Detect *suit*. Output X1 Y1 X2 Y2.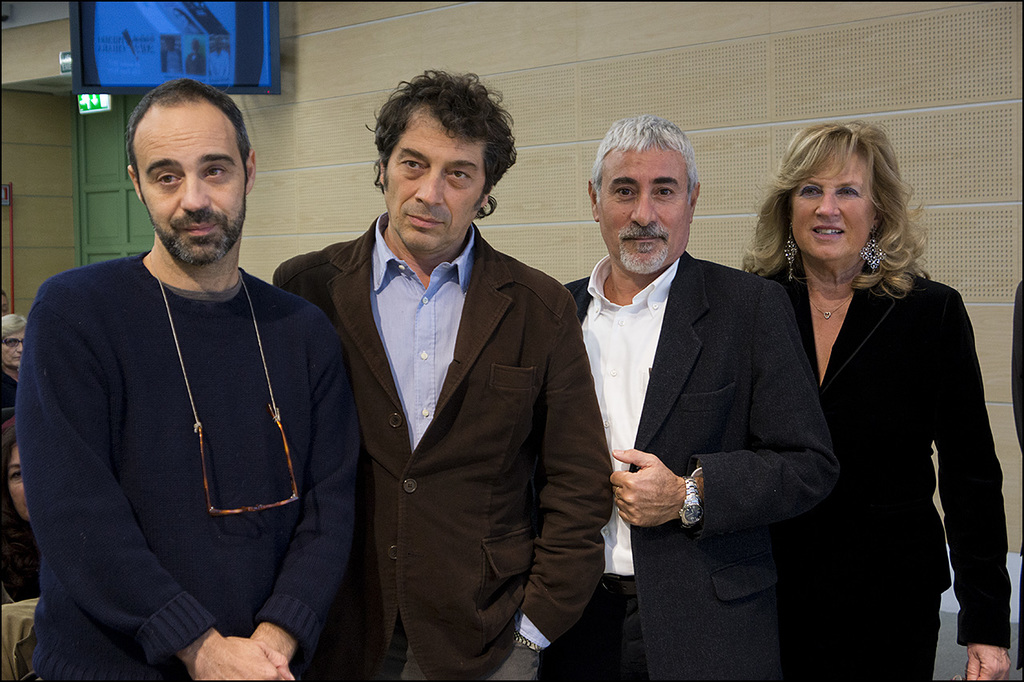
564 124 830 664.
